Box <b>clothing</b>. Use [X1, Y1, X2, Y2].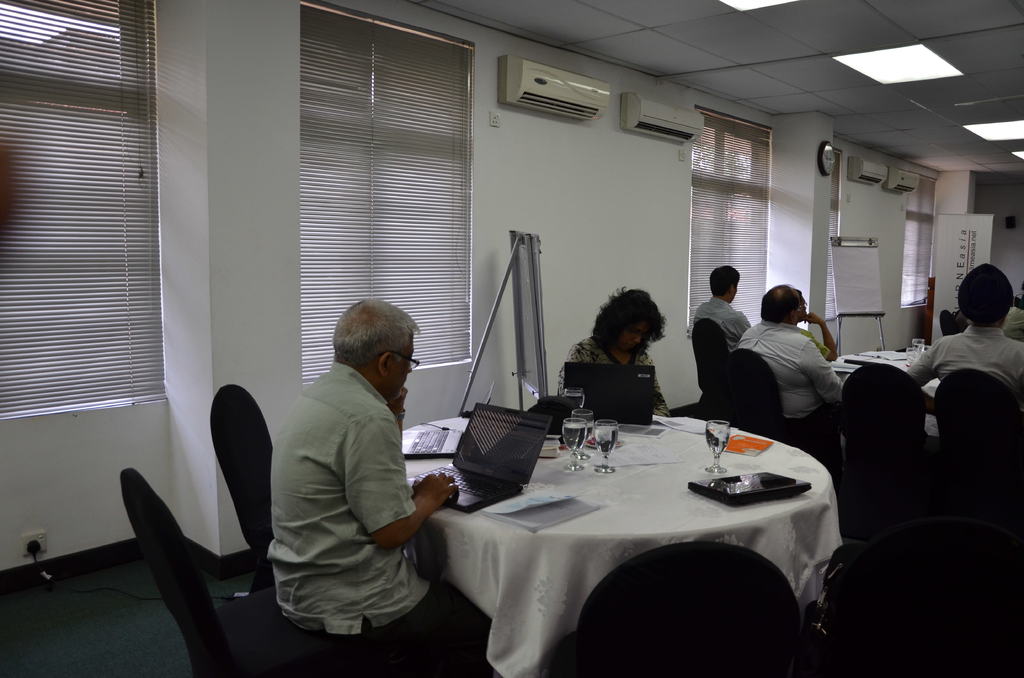
[731, 317, 849, 462].
